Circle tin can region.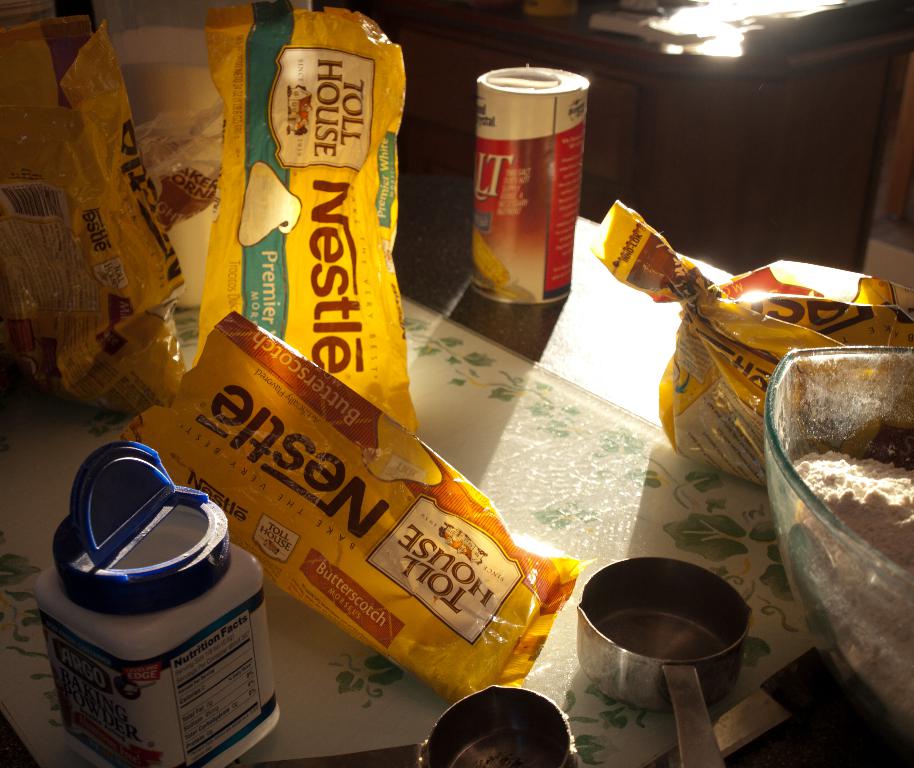
Region: bbox(472, 68, 590, 304).
